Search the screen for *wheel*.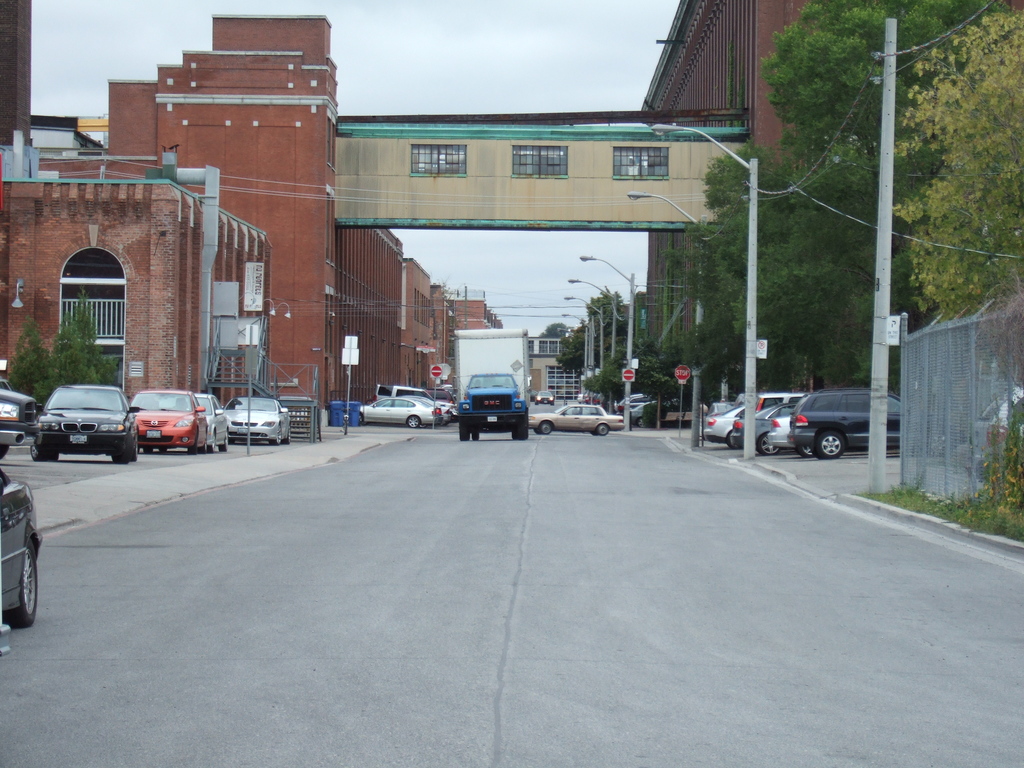
Found at box=[219, 435, 228, 450].
